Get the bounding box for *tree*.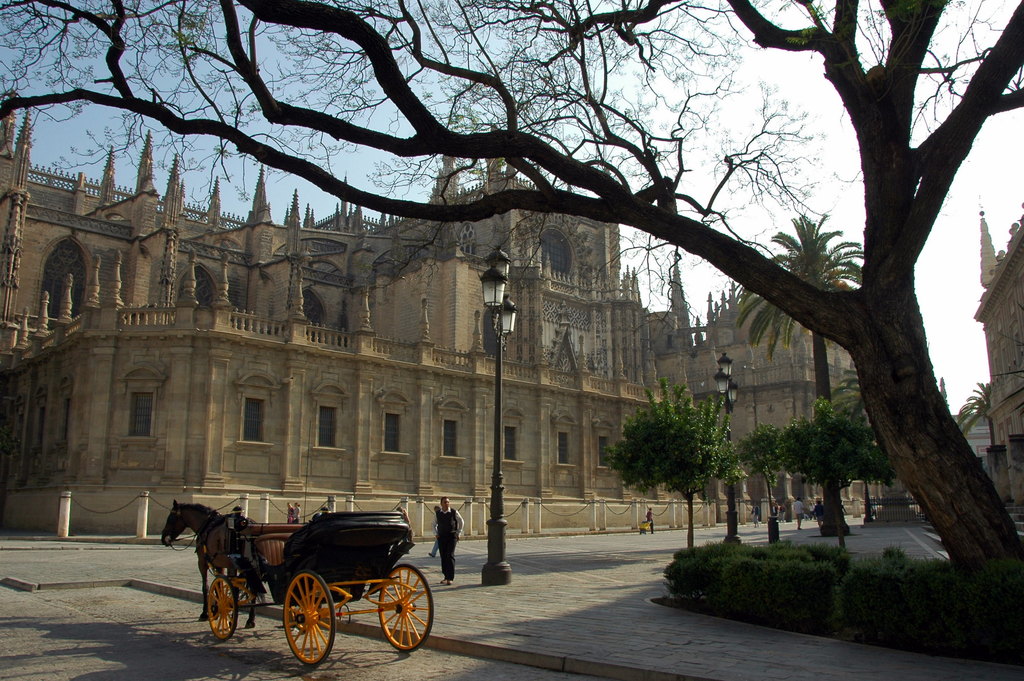
rect(0, 0, 1023, 680).
